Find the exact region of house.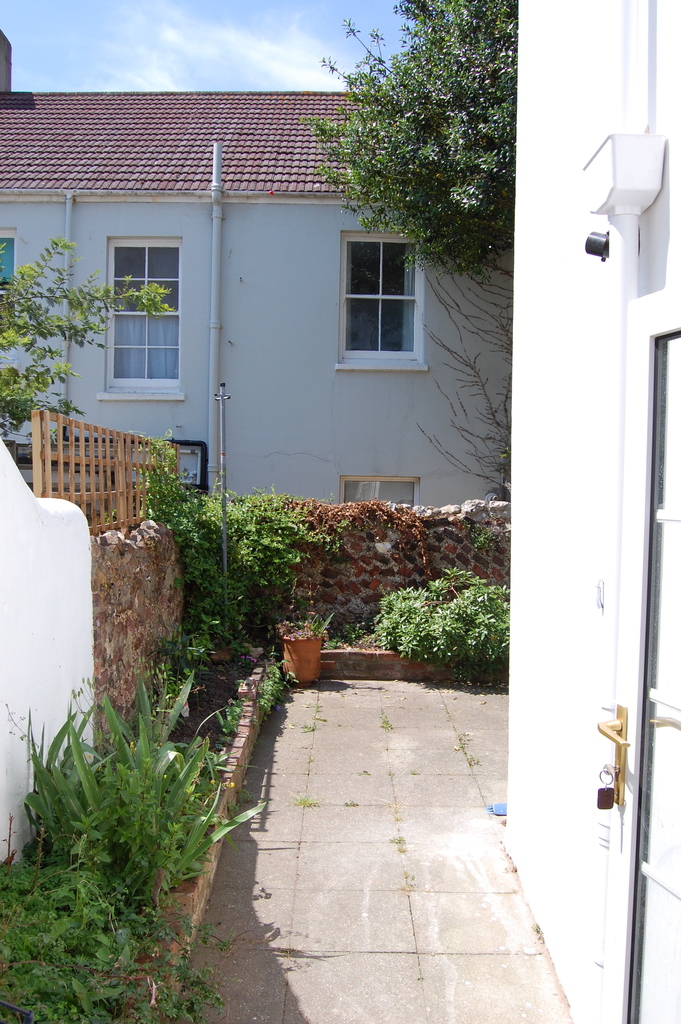
Exact region: detection(537, 1, 680, 1018).
